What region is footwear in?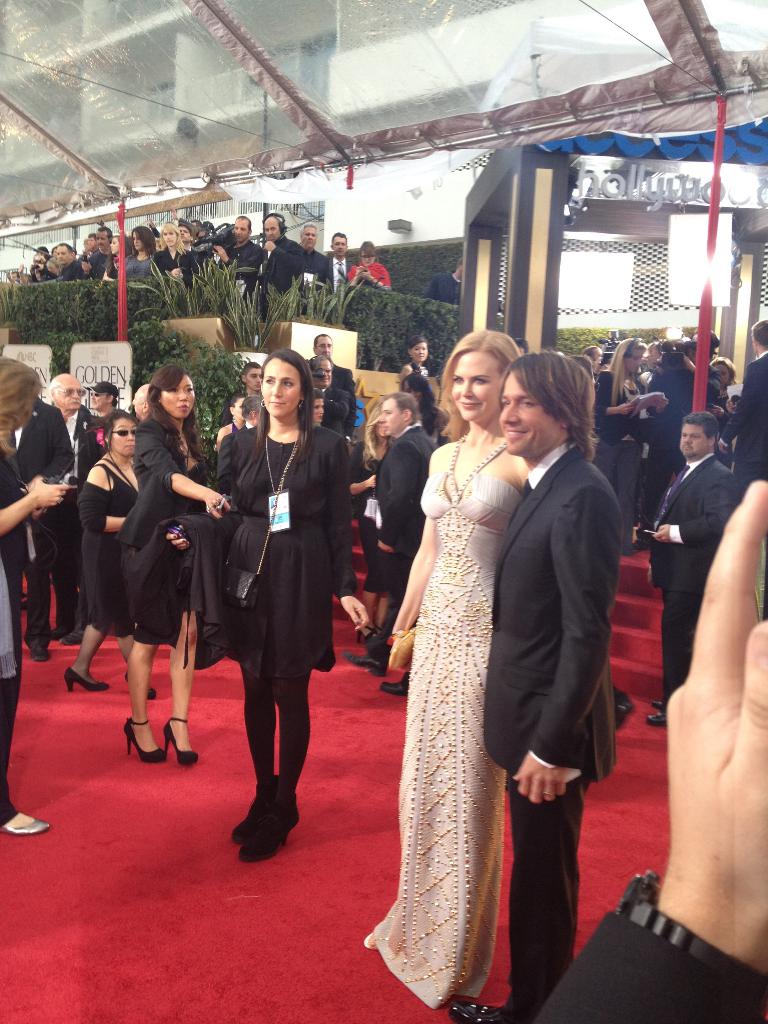
(111,719,167,767).
